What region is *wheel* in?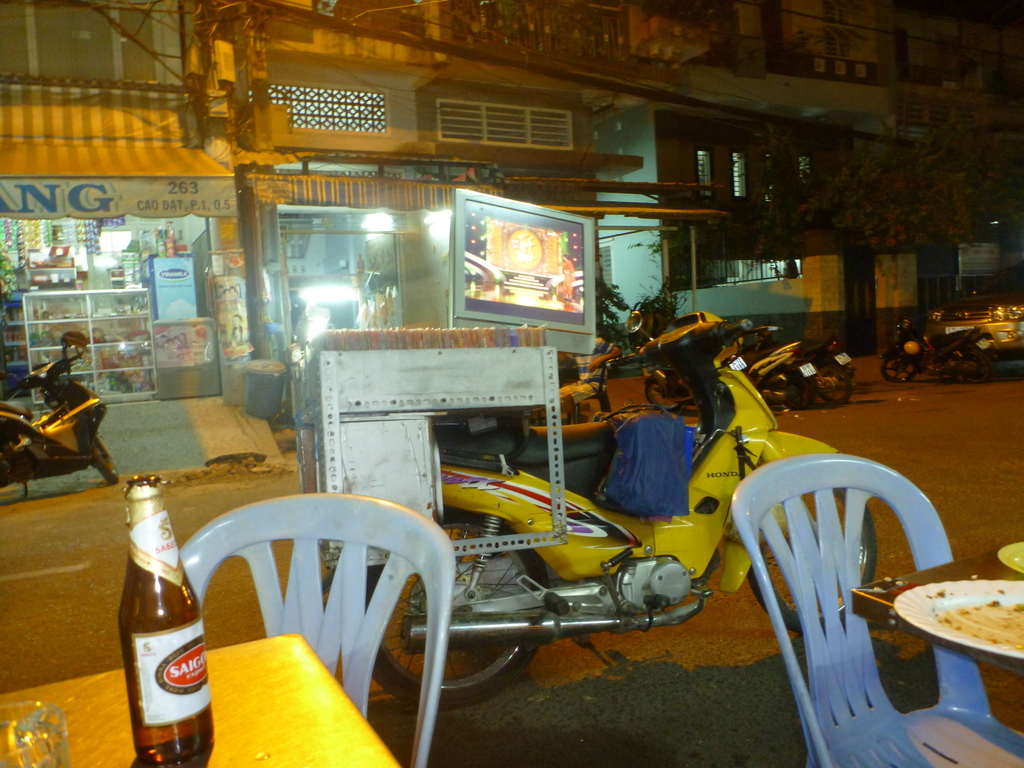
box(961, 352, 985, 381).
